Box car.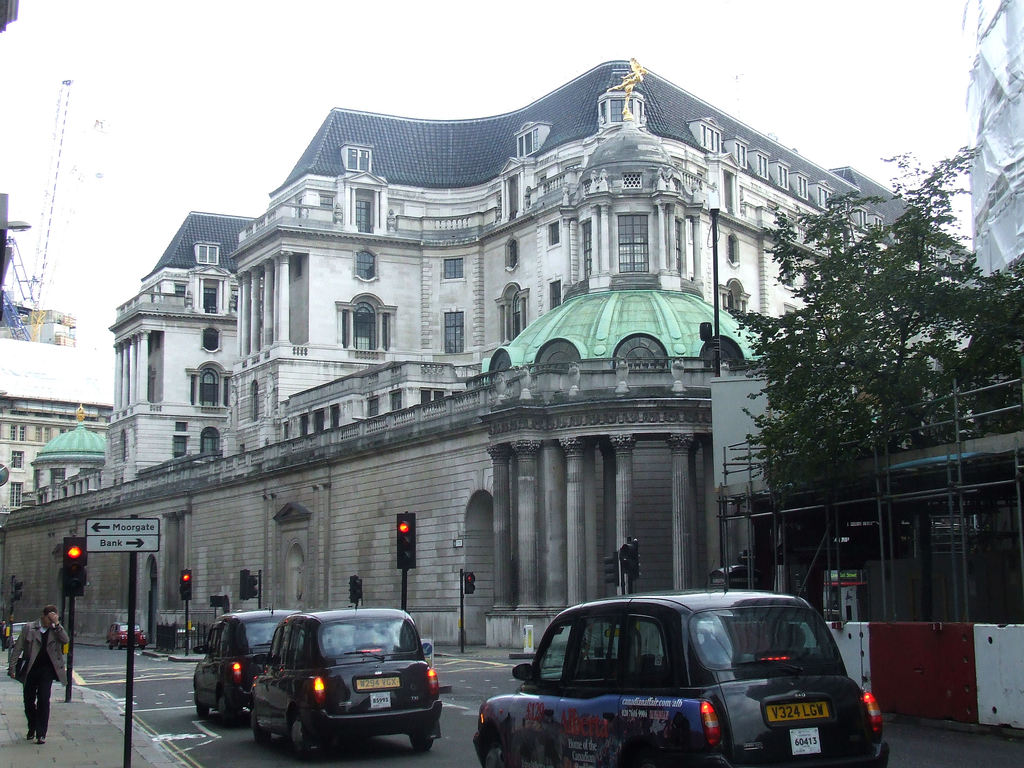
l=102, t=623, r=150, b=653.
